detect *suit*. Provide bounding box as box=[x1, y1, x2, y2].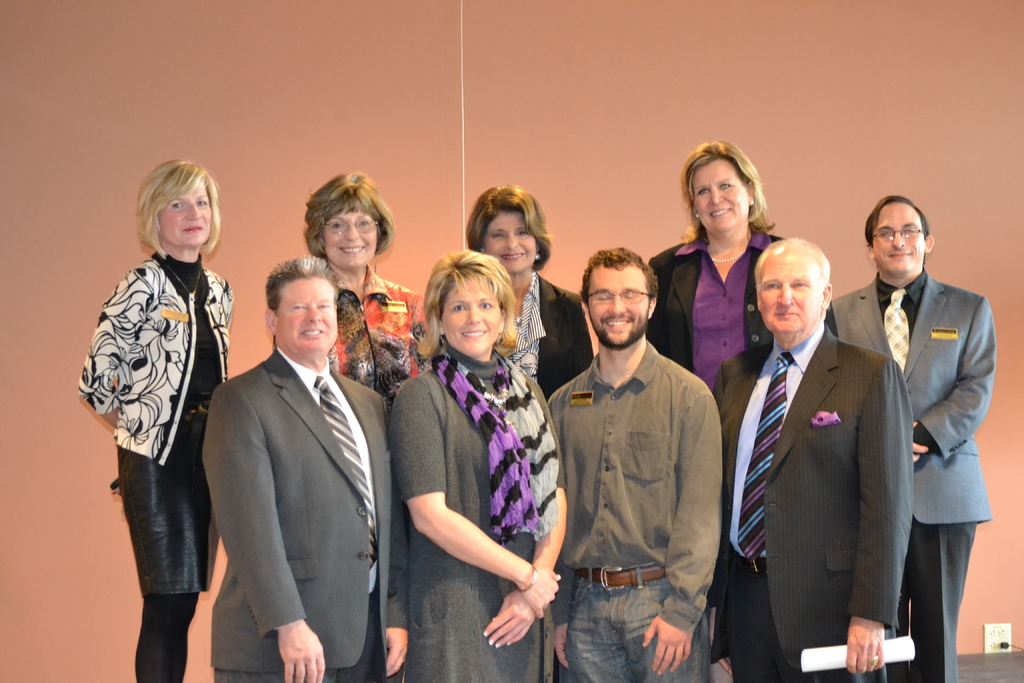
box=[701, 320, 914, 682].
